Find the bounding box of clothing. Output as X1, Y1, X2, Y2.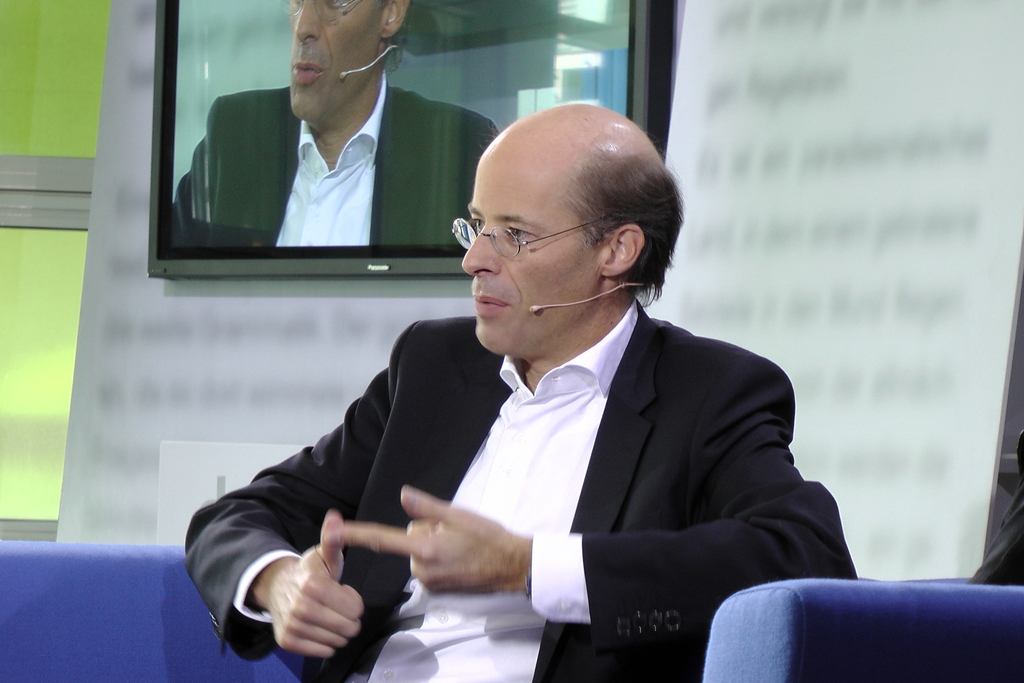
198, 50, 472, 285.
